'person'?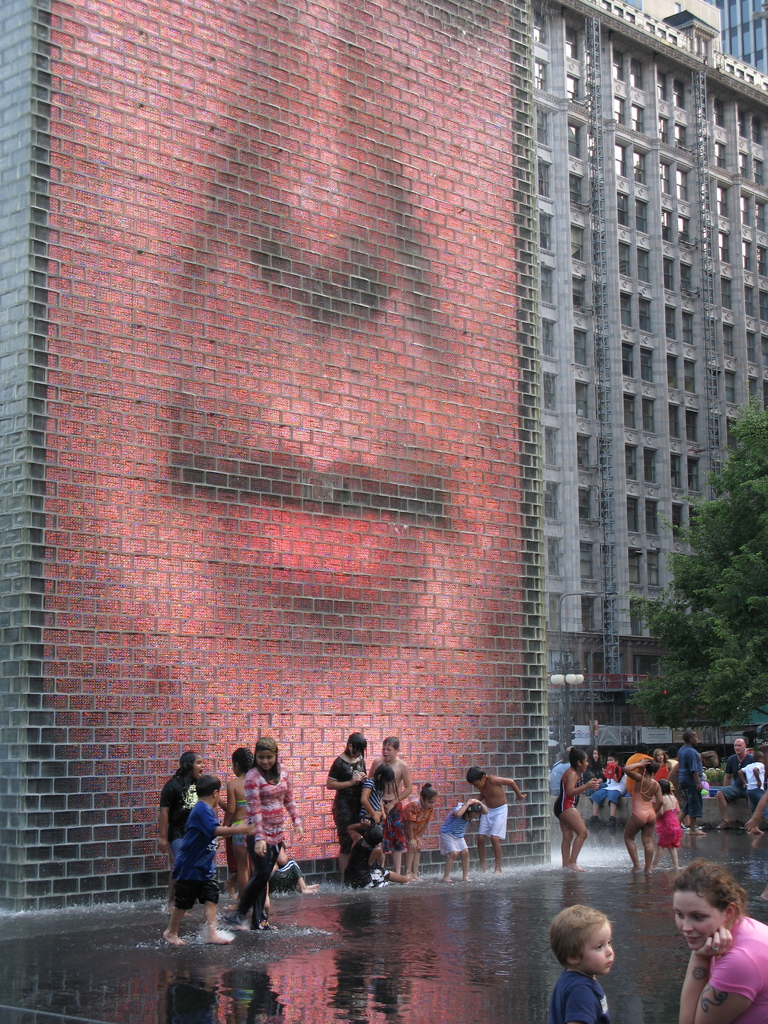
crop(585, 748, 602, 811)
